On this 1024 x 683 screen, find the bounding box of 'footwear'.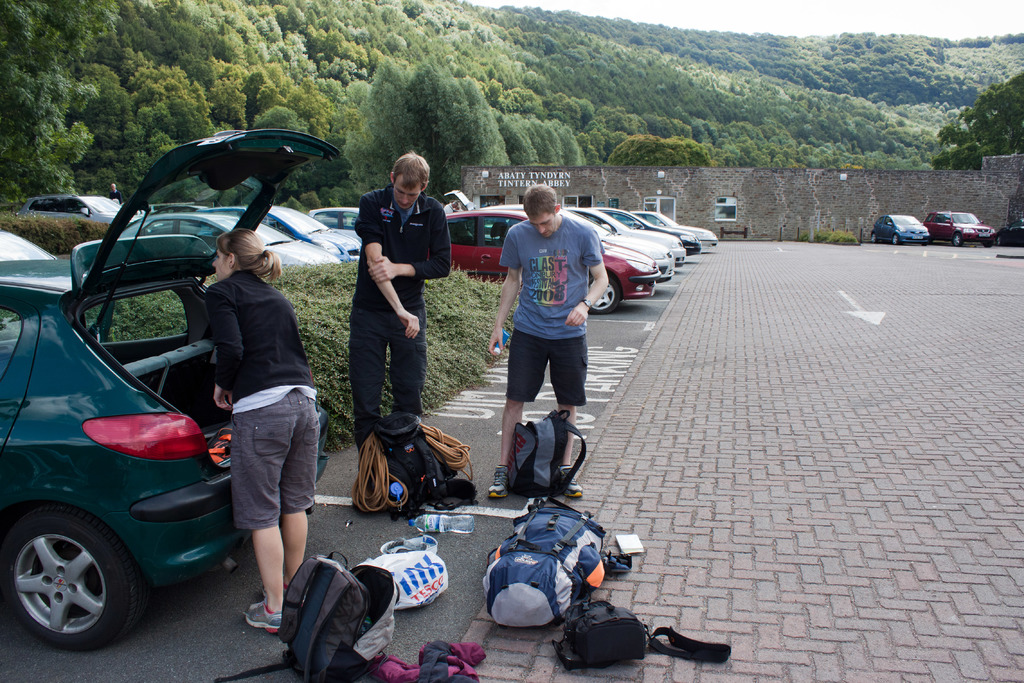
Bounding box: bbox=(557, 463, 593, 504).
